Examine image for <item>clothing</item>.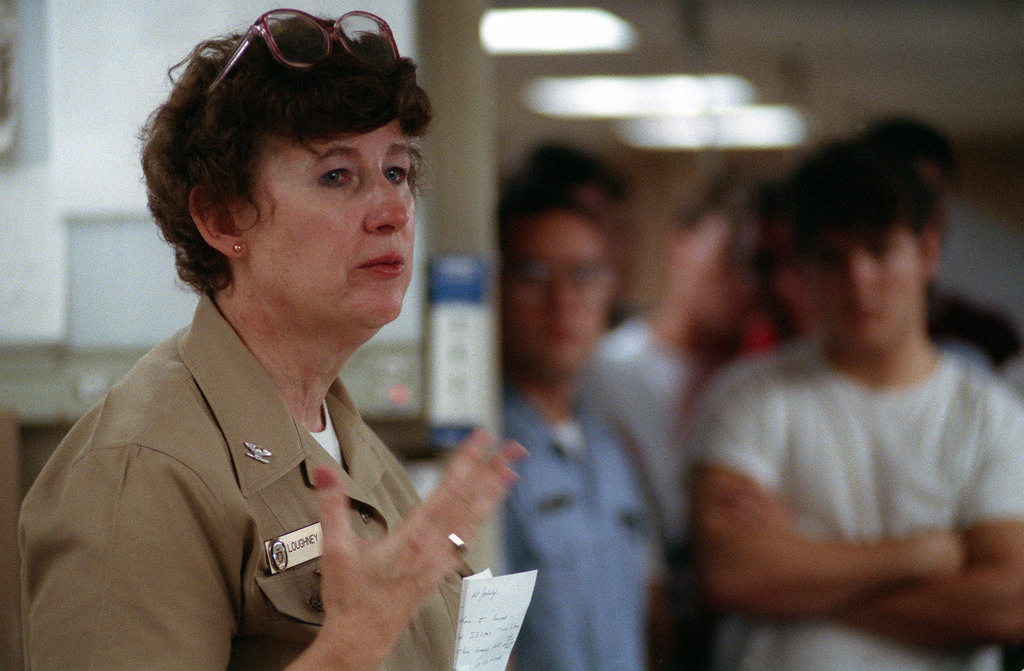
Examination result: x1=32 y1=239 x2=477 y2=670.
